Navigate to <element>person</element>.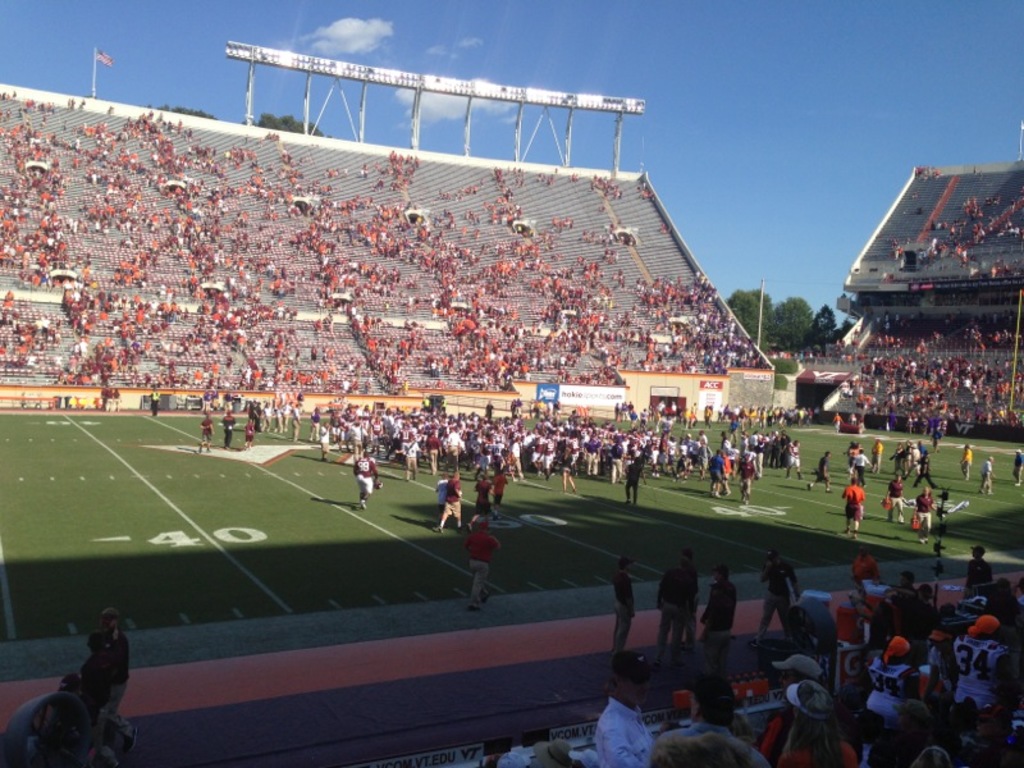
Navigation target: bbox=[463, 515, 502, 613].
